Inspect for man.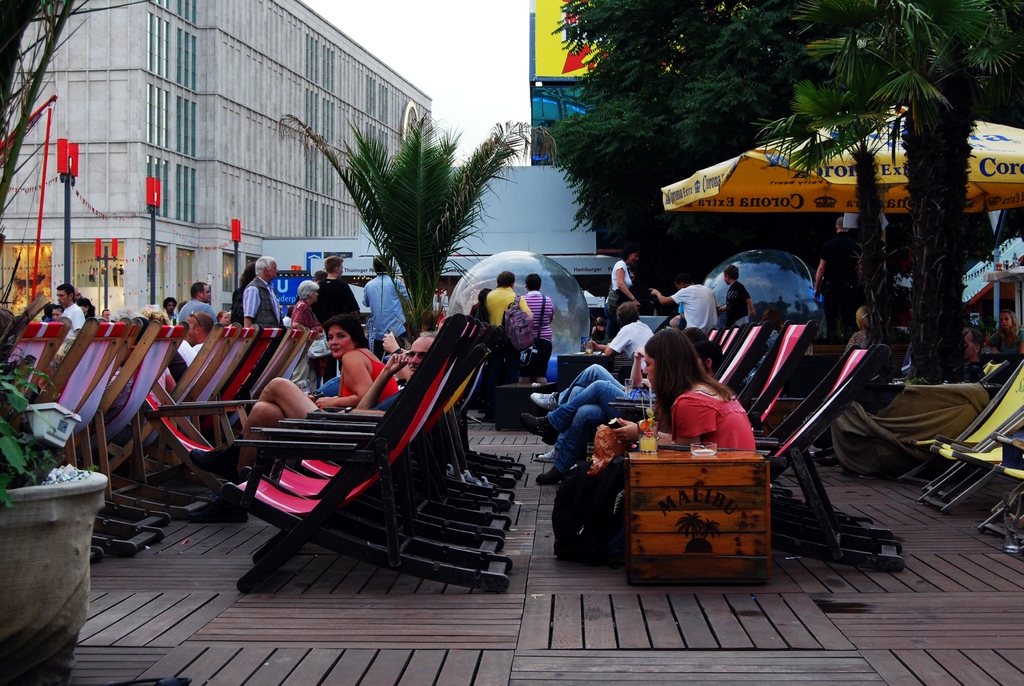
Inspection: (left=54, top=282, right=83, bottom=330).
